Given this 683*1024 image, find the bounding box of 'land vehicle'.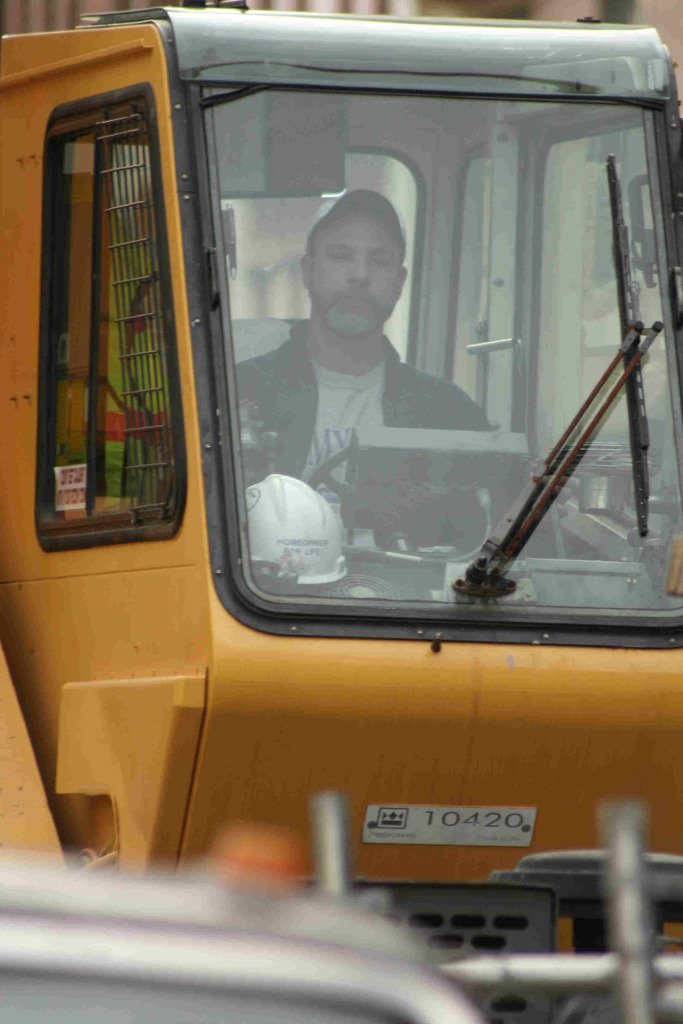
[38, 0, 682, 993].
